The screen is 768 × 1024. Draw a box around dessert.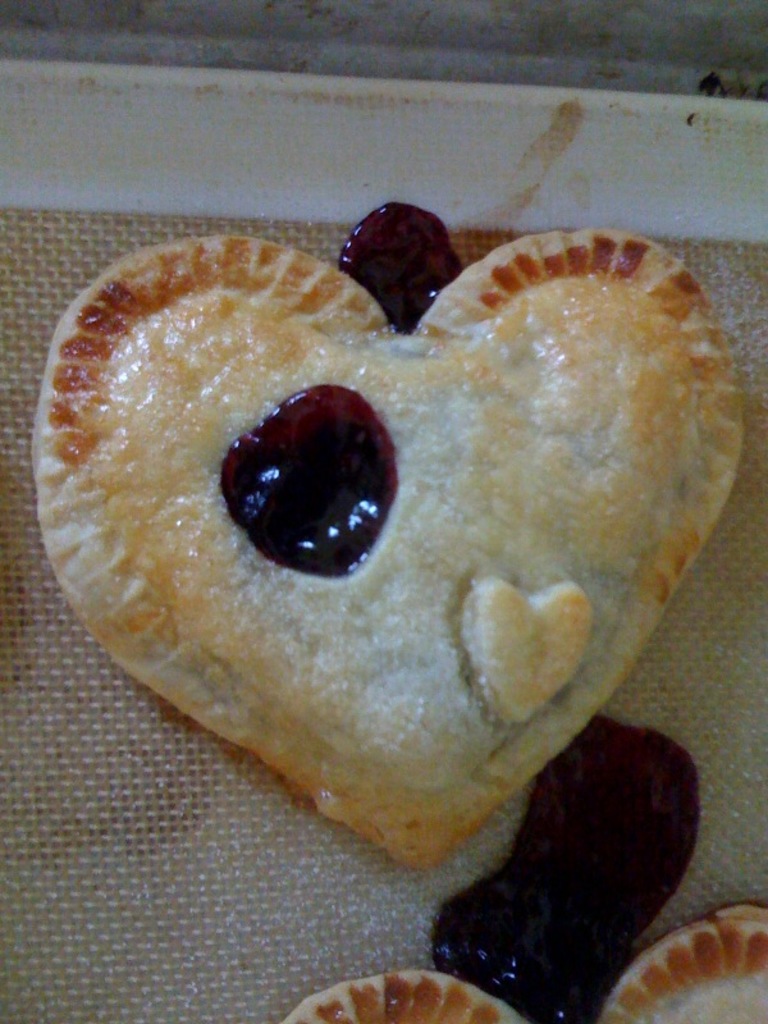
586,897,767,1023.
